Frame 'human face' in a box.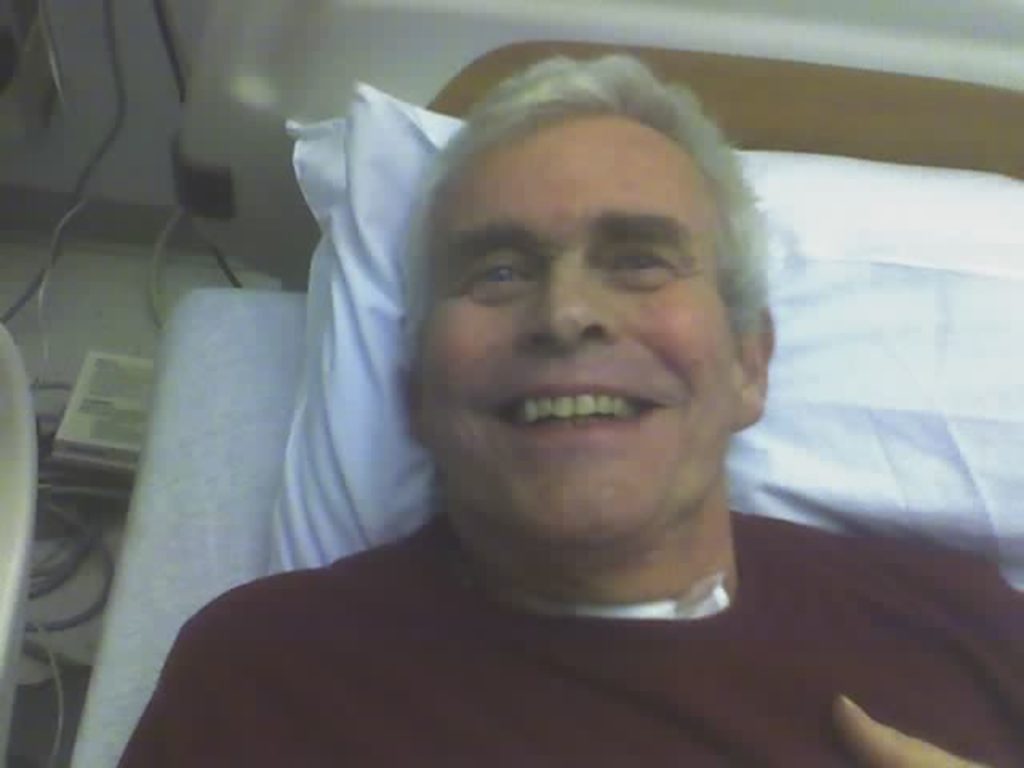
(x1=424, y1=112, x2=736, y2=555).
